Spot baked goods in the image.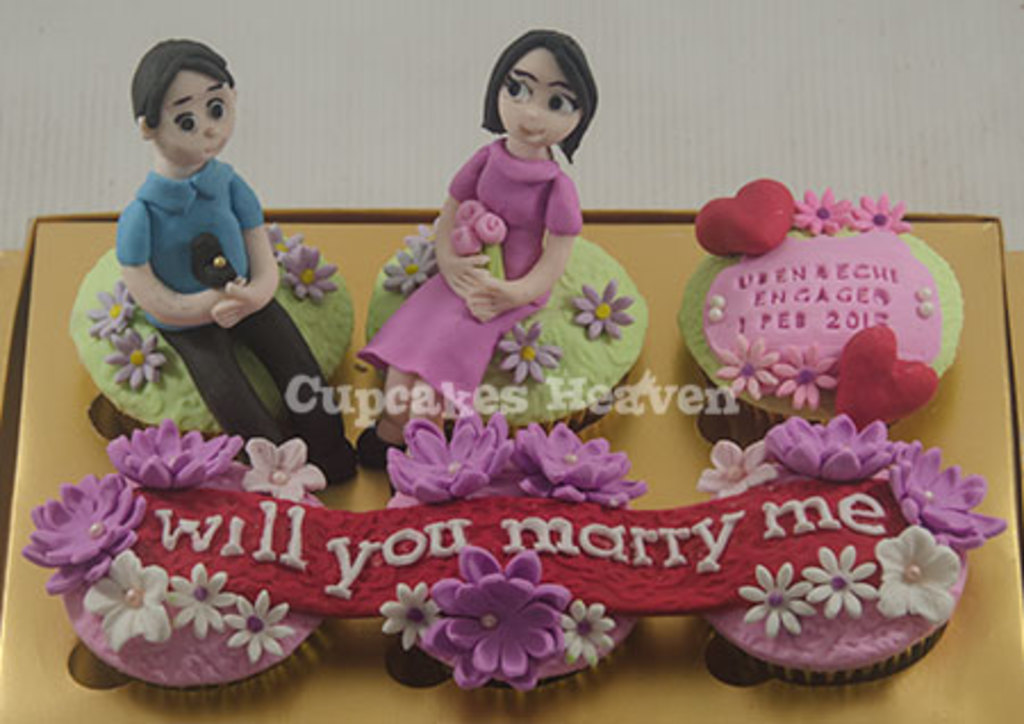
baked goods found at (375, 230, 644, 474).
